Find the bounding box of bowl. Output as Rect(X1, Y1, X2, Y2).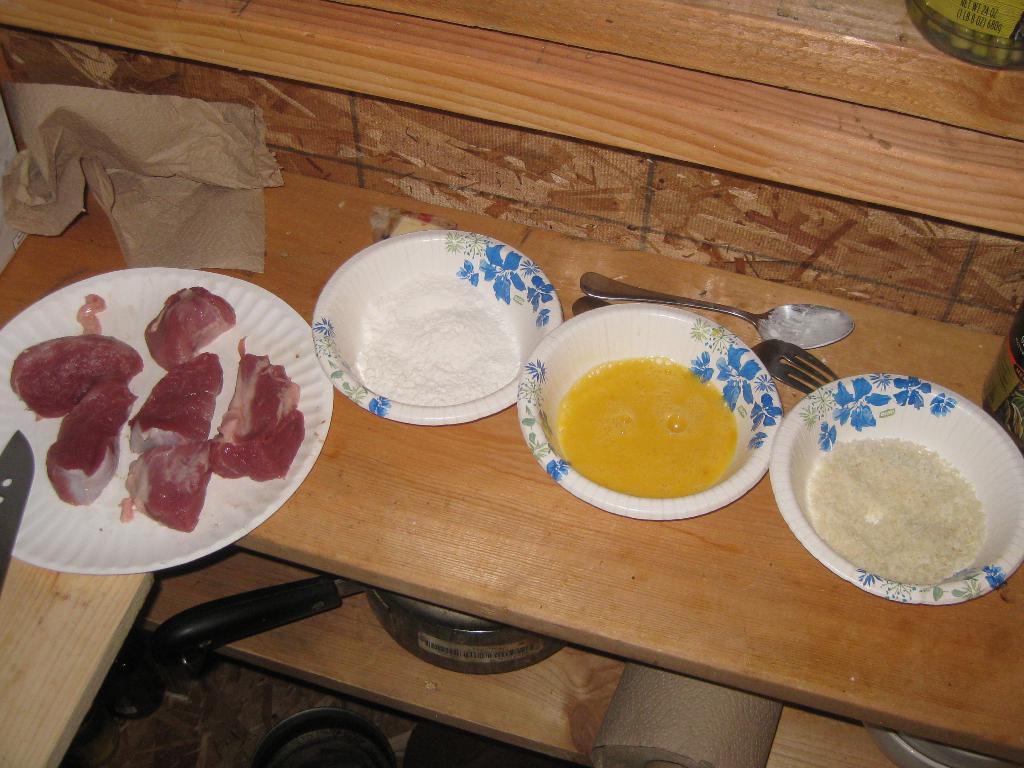
Rect(509, 314, 782, 518).
